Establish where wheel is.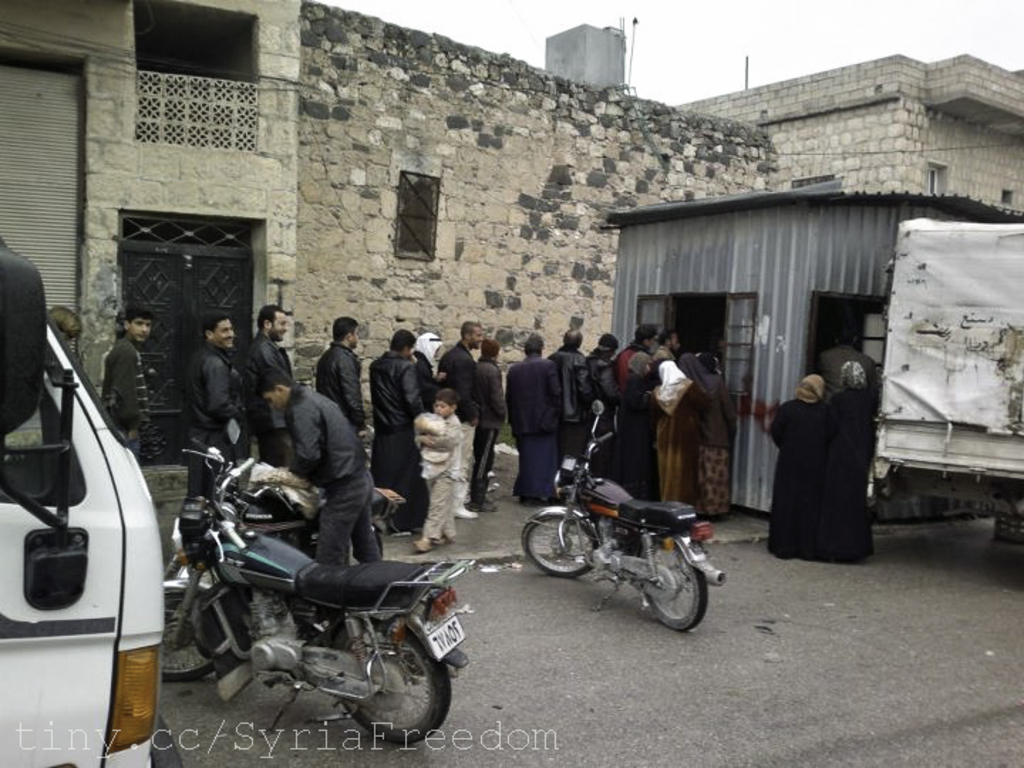
Established at <region>155, 570, 242, 690</region>.
